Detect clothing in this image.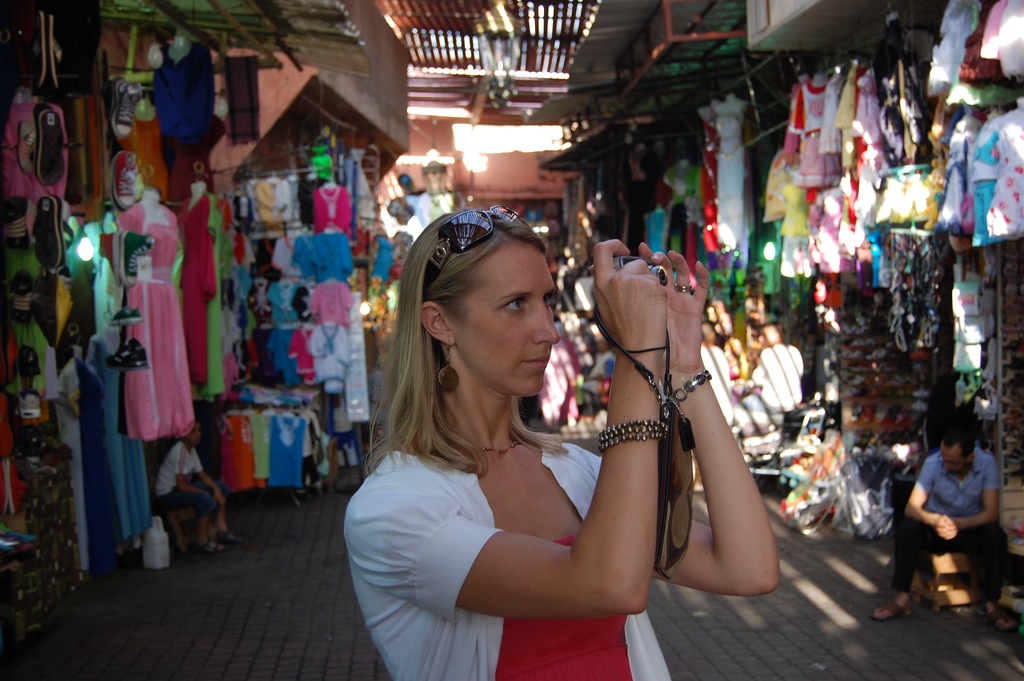
Detection: locate(271, 238, 302, 291).
